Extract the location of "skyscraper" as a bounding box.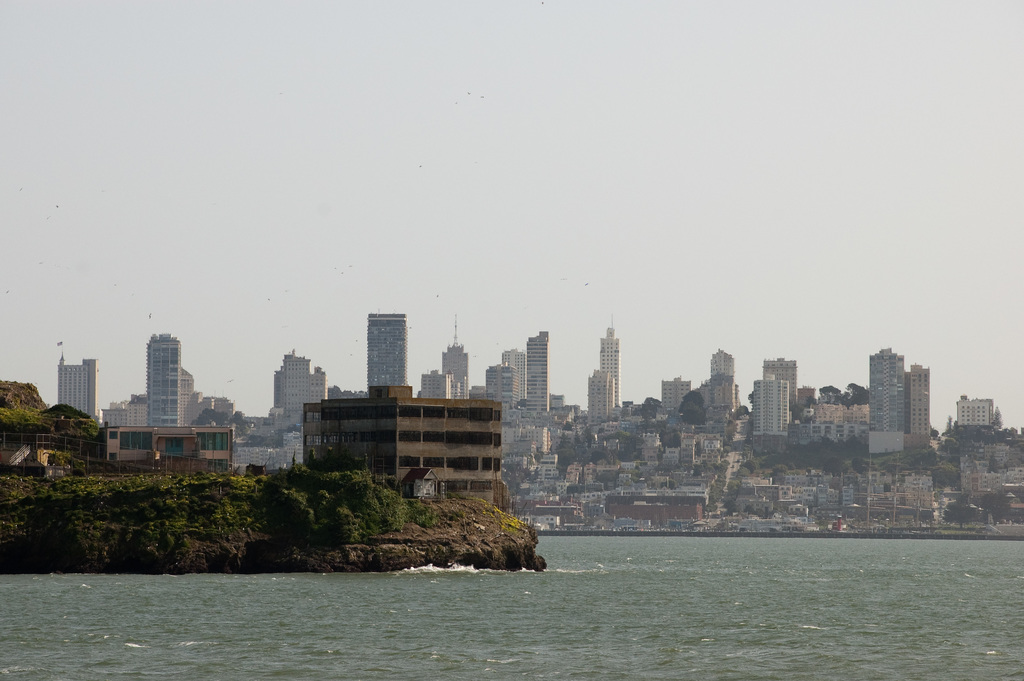
locate(871, 344, 913, 454).
